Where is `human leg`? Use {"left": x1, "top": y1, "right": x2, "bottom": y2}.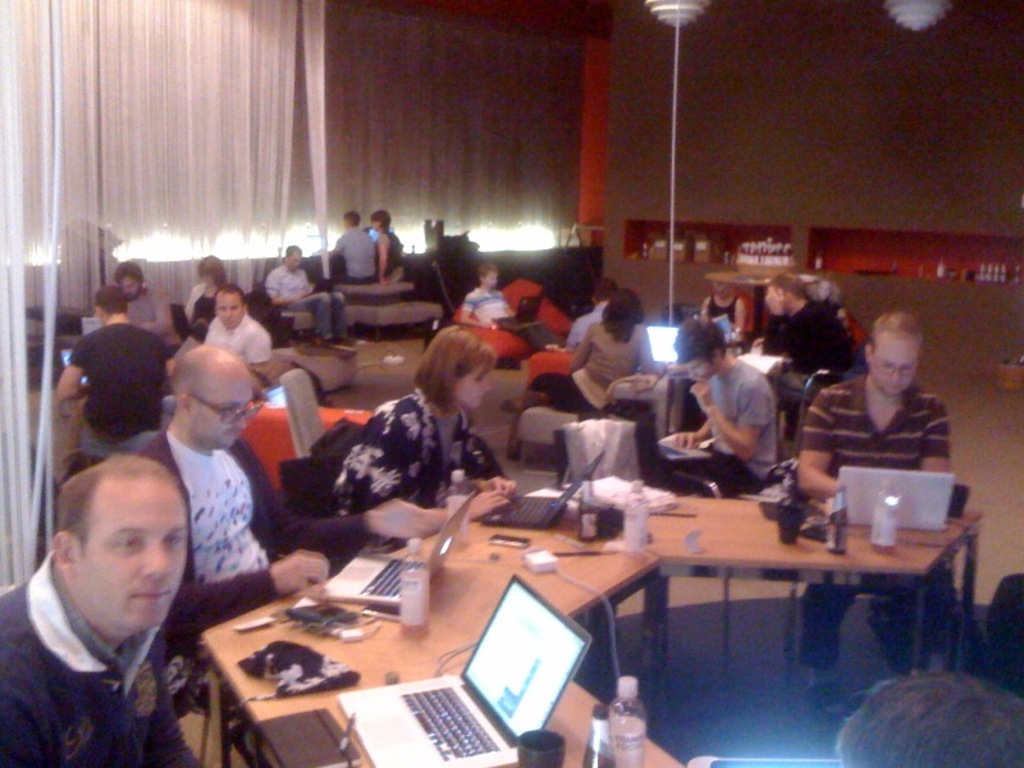
{"left": 797, "top": 580, "right": 858, "bottom": 689}.
